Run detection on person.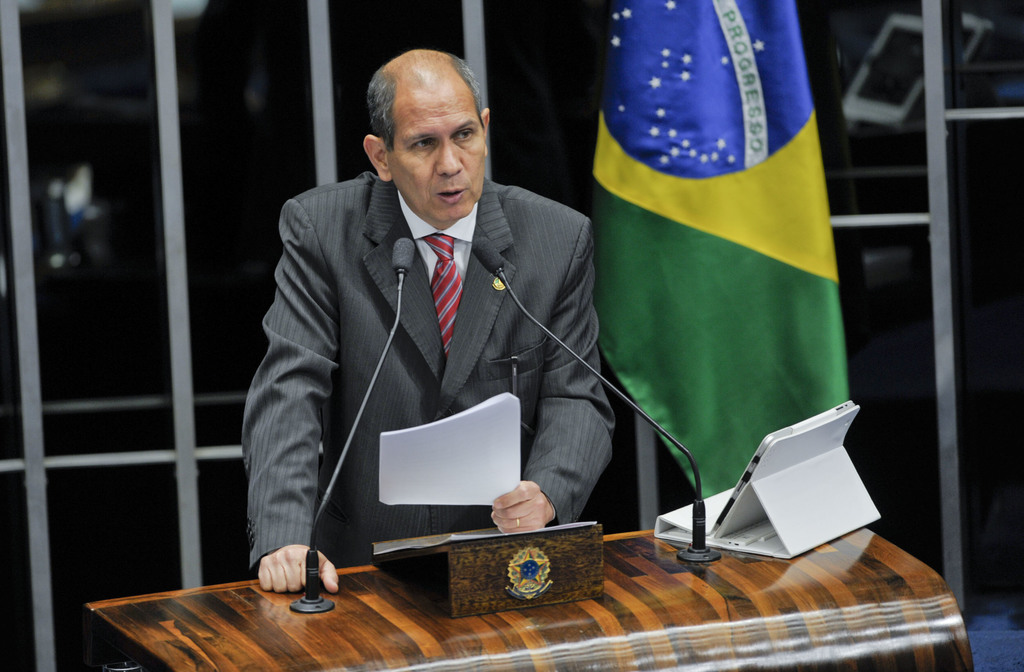
Result: [left=245, top=48, right=616, bottom=593].
